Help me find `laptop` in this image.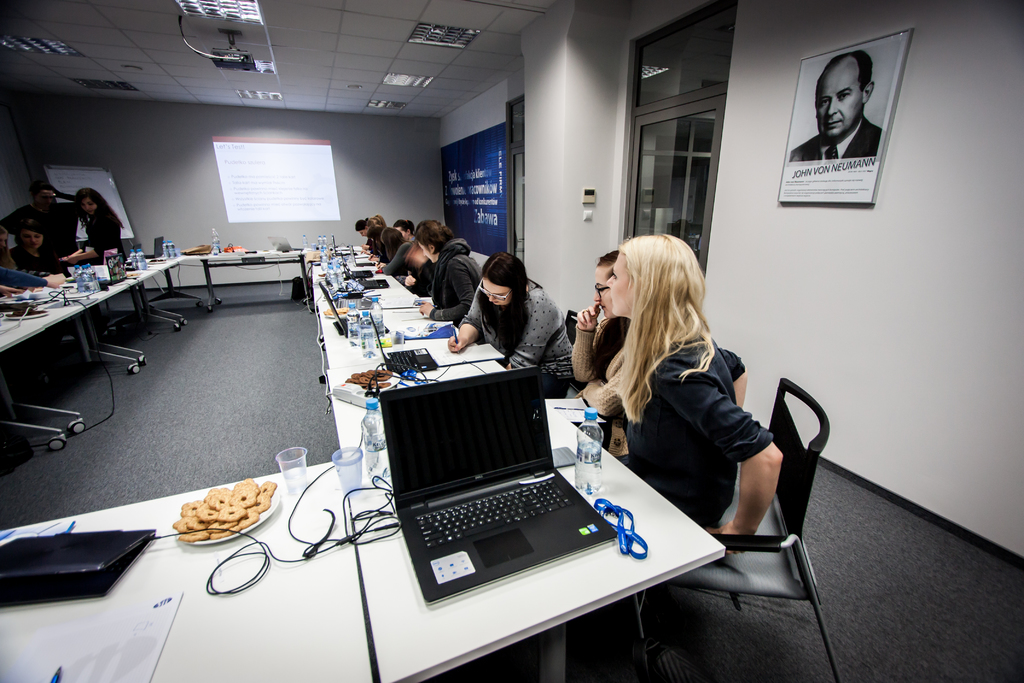
Found it: 342 263 390 290.
